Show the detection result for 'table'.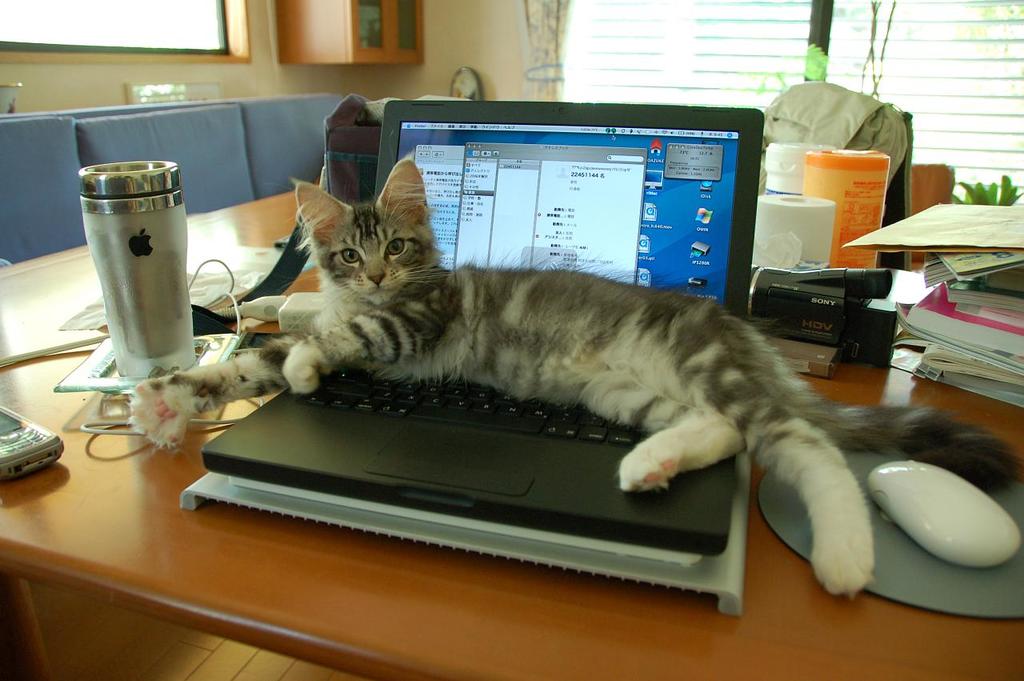
[0,176,1023,678].
